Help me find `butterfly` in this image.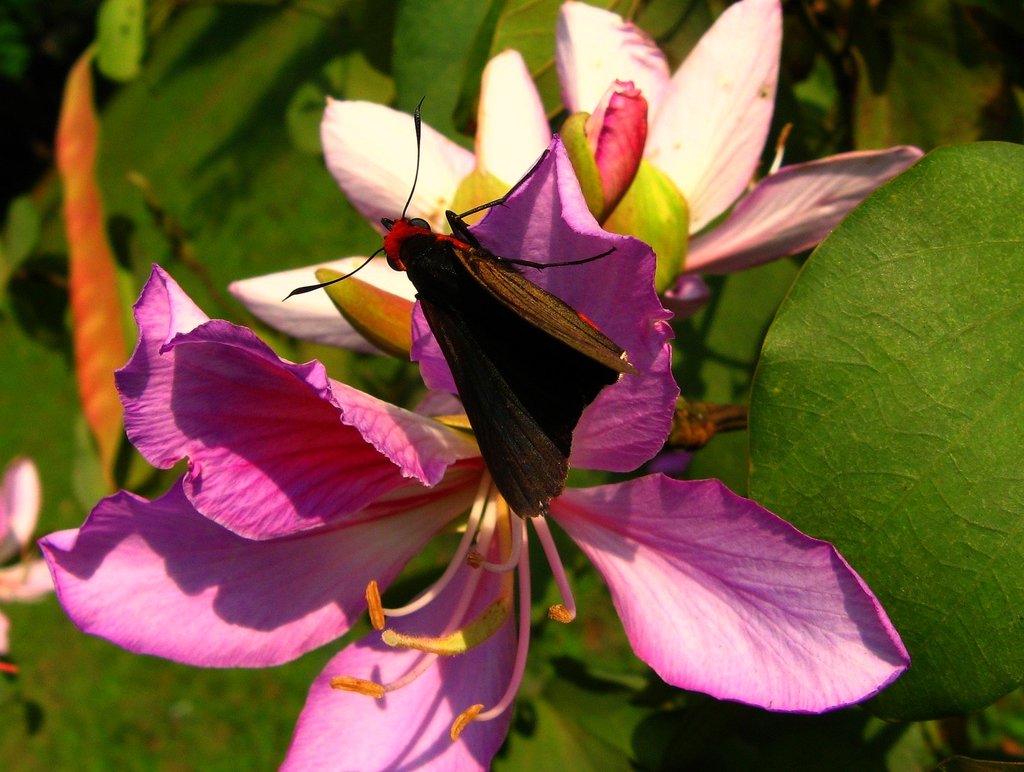
Found it: region(298, 70, 628, 515).
